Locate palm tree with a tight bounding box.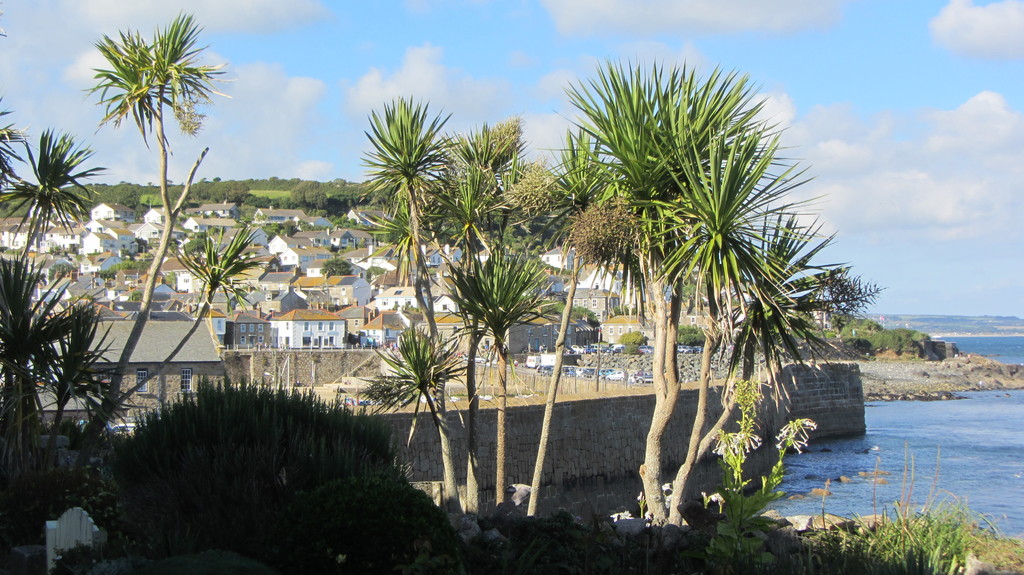
[left=414, top=121, right=504, bottom=375].
